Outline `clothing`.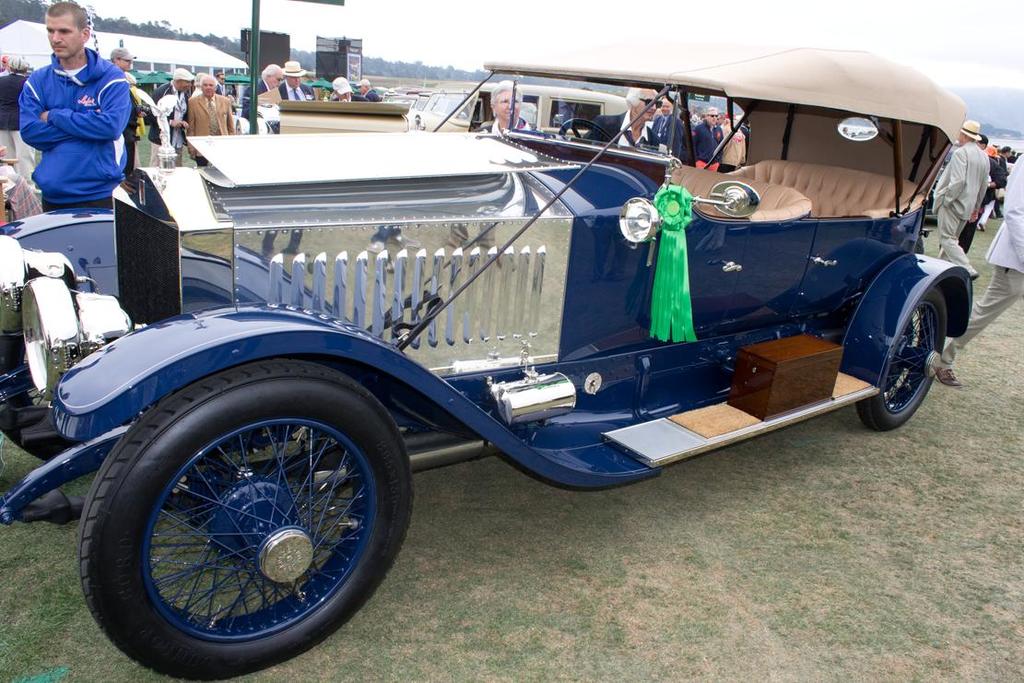
Outline: [x1=288, y1=82, x2=305, y2=112].
